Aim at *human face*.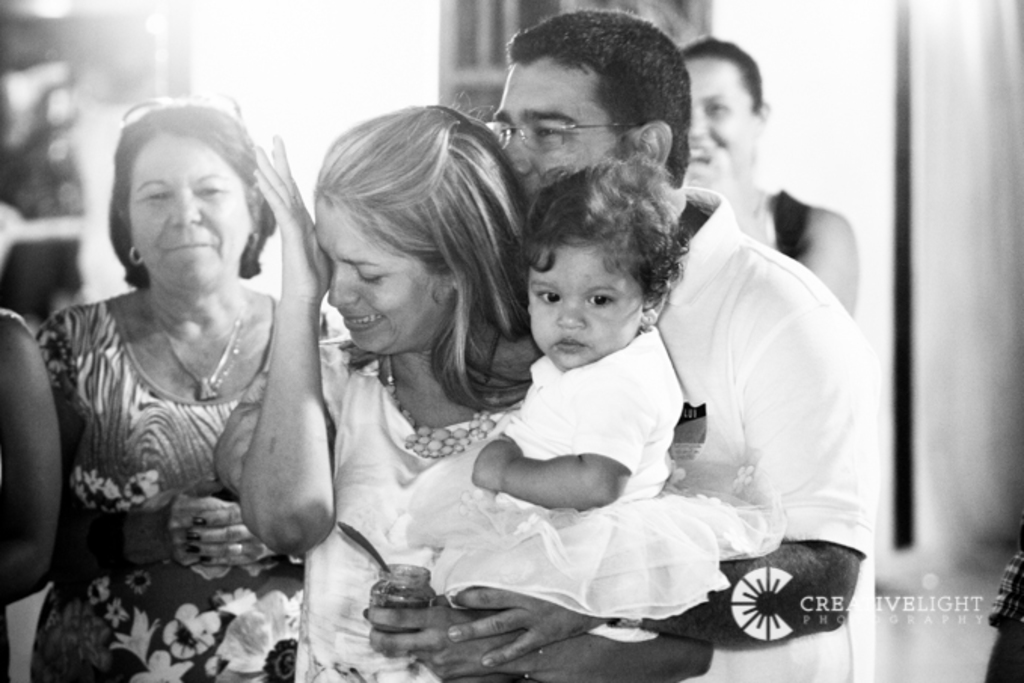
Aimed at 127:128:256:296.
